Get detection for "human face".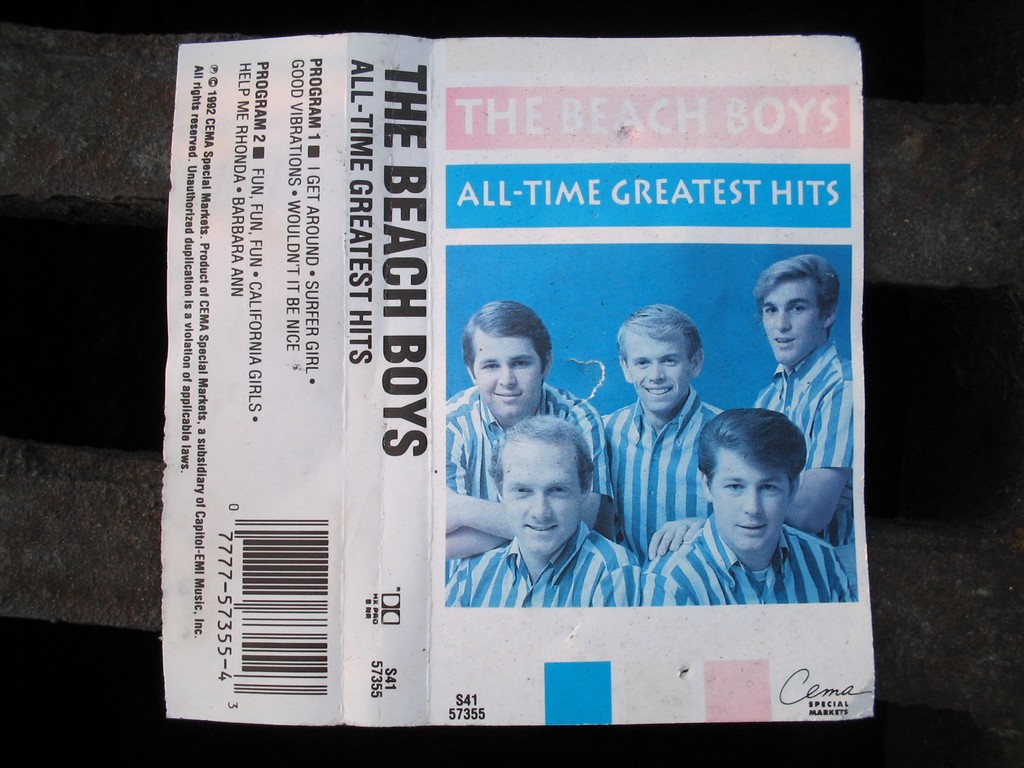
Detection: <box>625,324,688,414</box>.
